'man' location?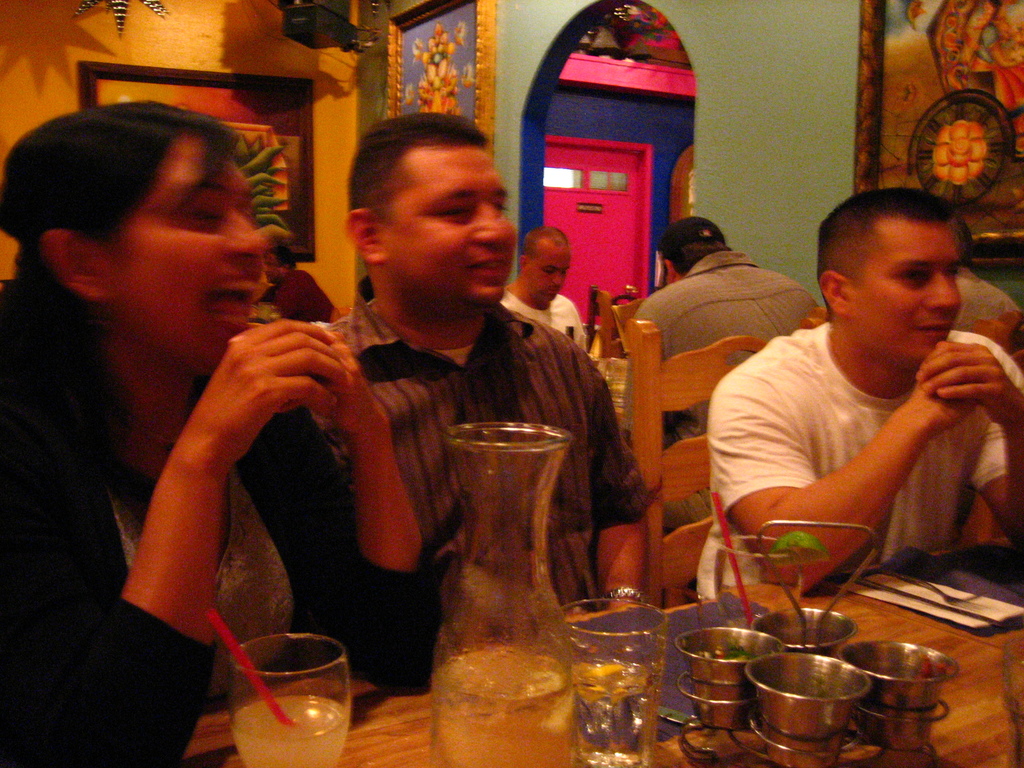
bbox=[614, 214, 821, 532]
